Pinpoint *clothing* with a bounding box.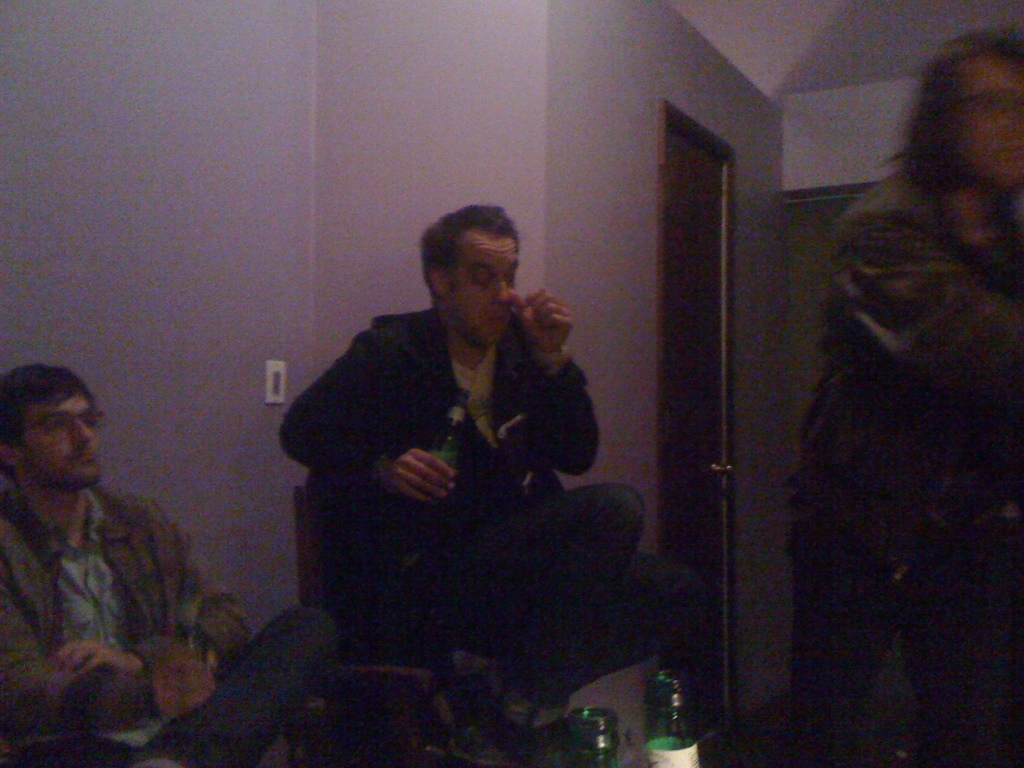
detection(269, 305, 646, 663).
